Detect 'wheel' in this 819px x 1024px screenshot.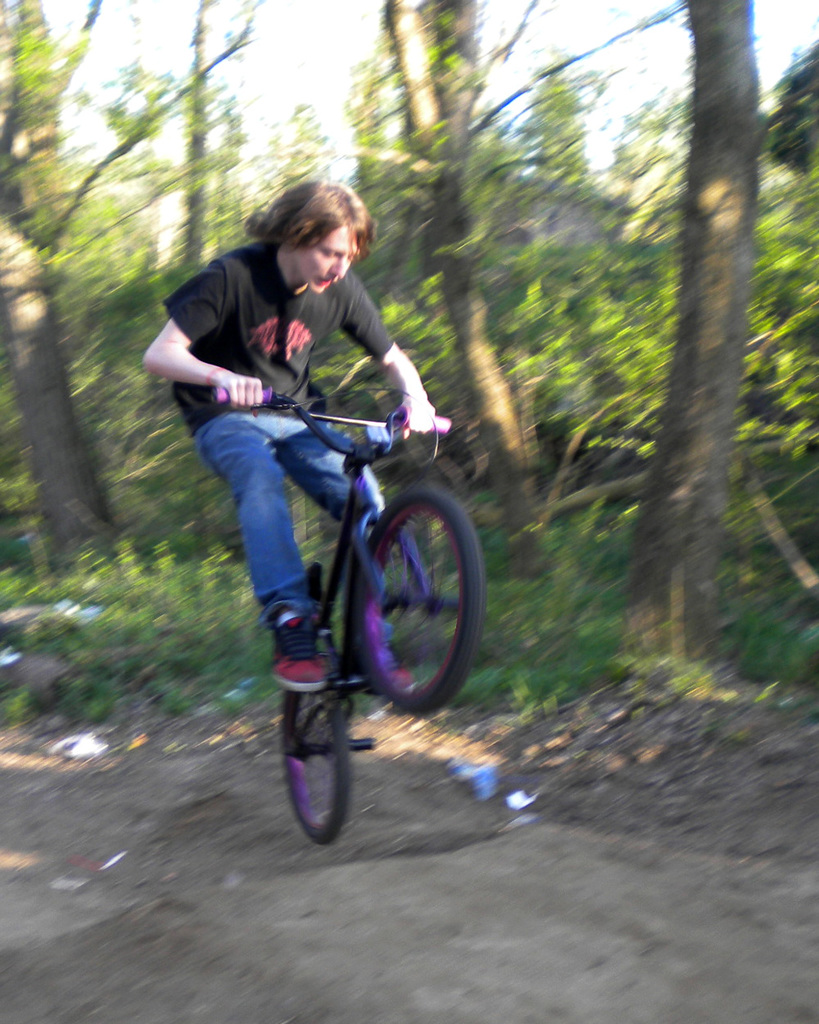
Detection: [275, 666, 364, 850].
